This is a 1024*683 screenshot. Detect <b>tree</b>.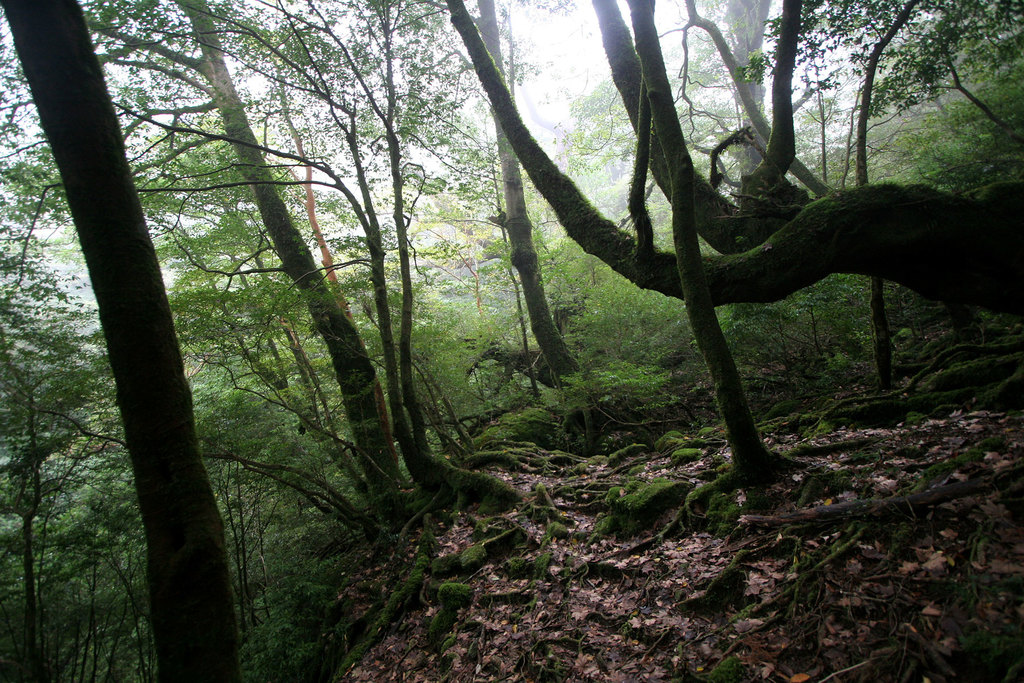
(left=628, top=0, right=806, bottom=493).
